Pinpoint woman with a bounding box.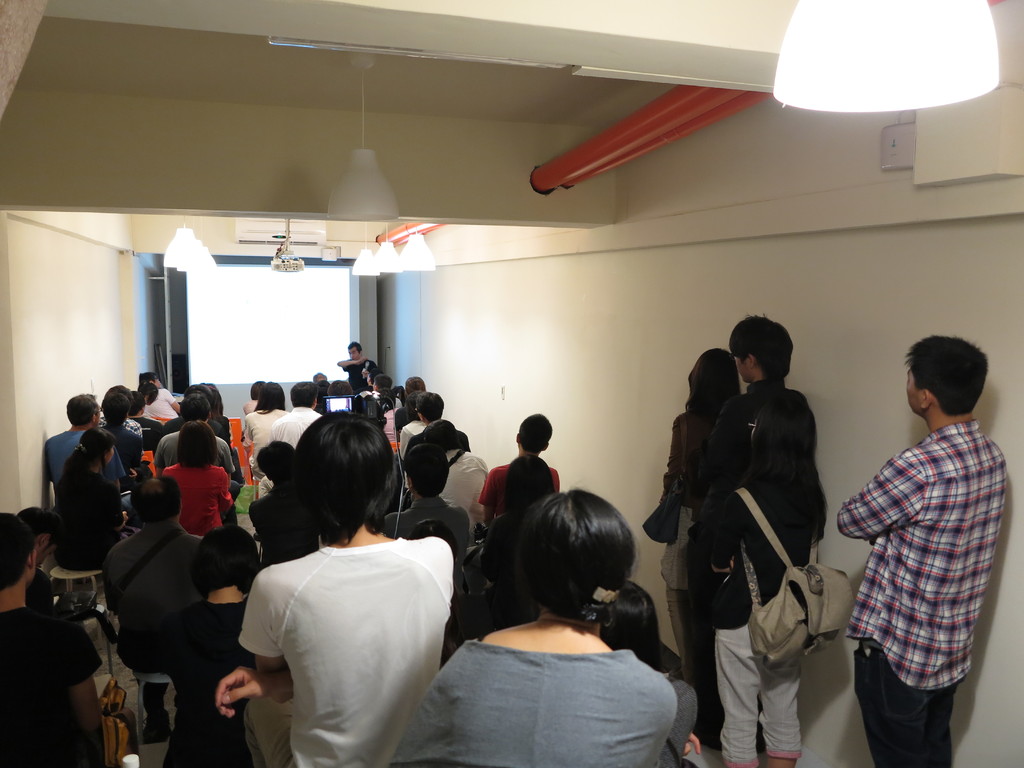
rect(641, 346, 749, 687).
